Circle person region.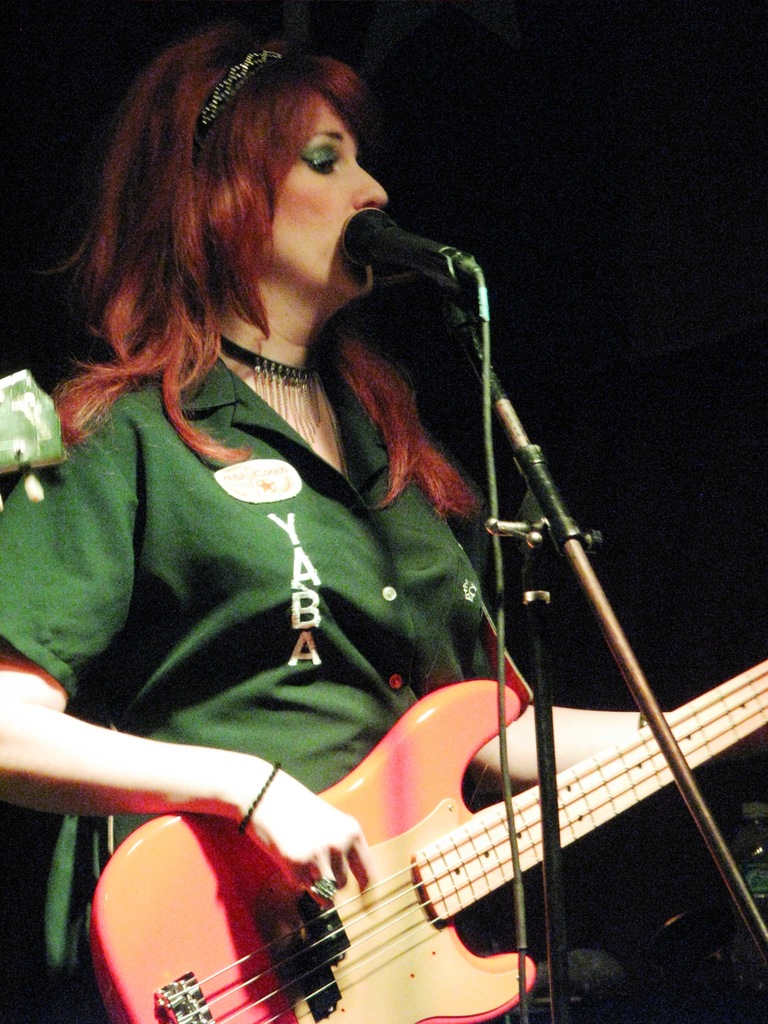
Region: <region>31, 42, 647, 1007</region>.
